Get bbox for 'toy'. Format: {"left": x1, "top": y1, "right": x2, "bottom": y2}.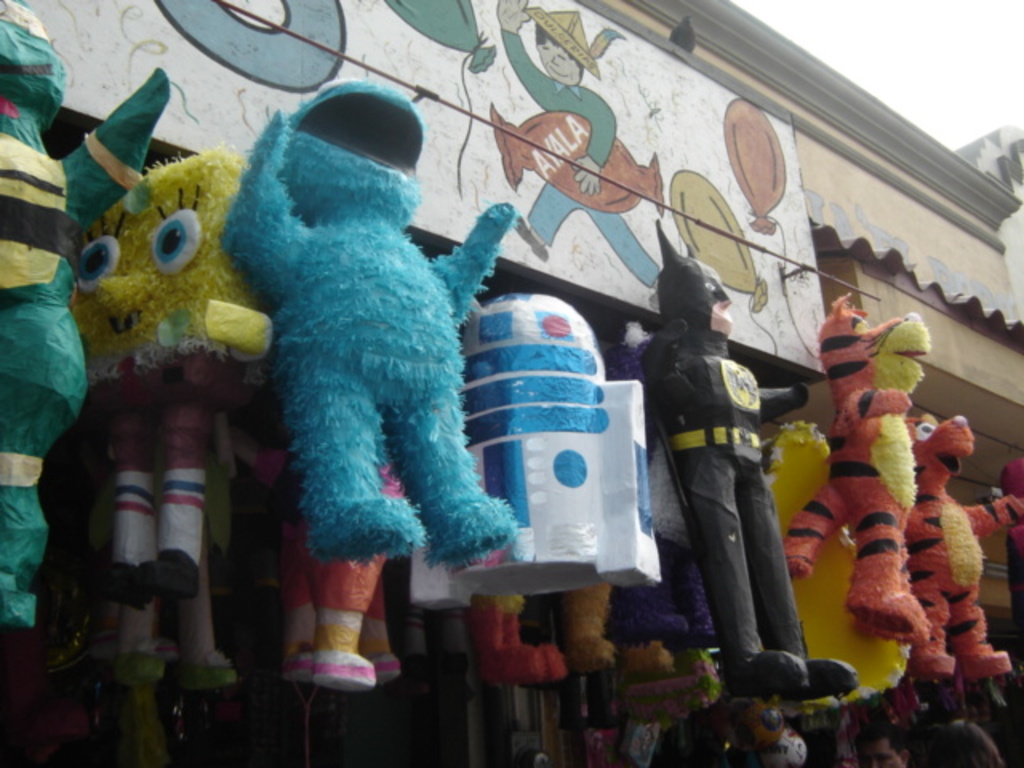
{"left": 218, "top": 74, "right": 530, "bottom": 582}.
